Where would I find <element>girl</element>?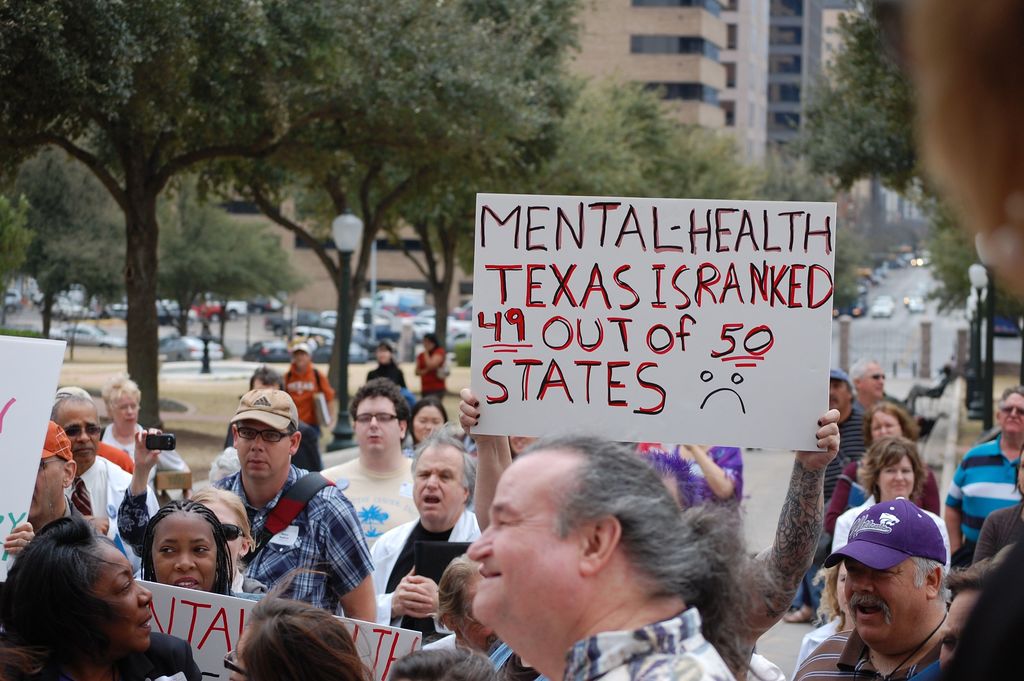
At <region>412, 334, 447, 401</region>.
